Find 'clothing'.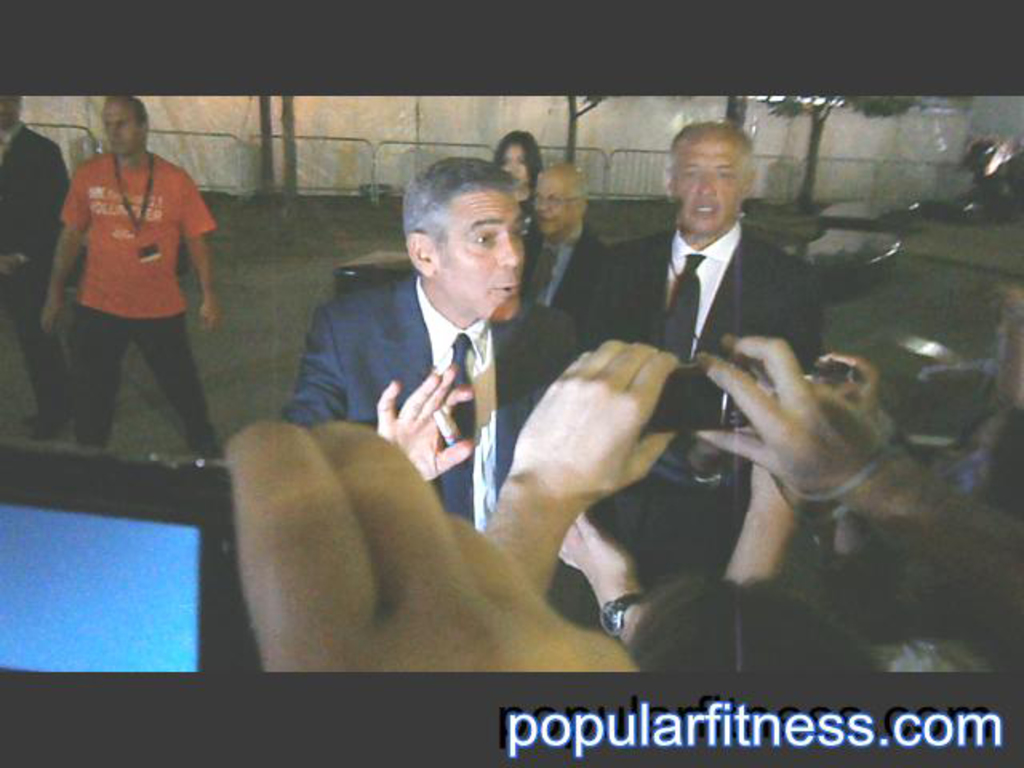
left=0, top=120, right=90, bottom=392.
